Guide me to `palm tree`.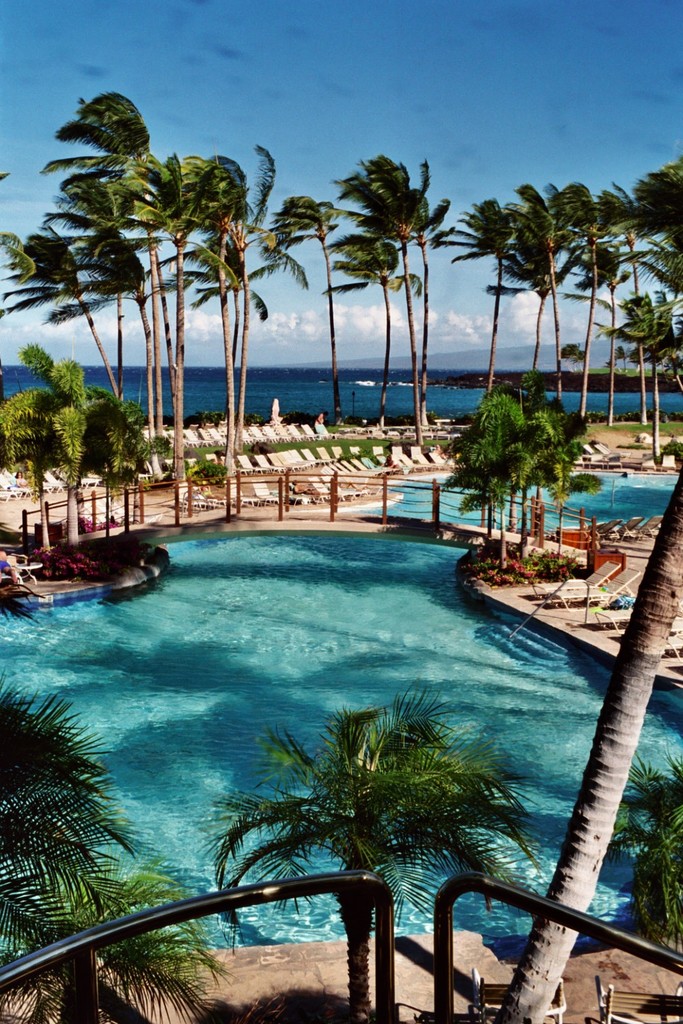
Guidance: crop(624, 283, 658, 440).
